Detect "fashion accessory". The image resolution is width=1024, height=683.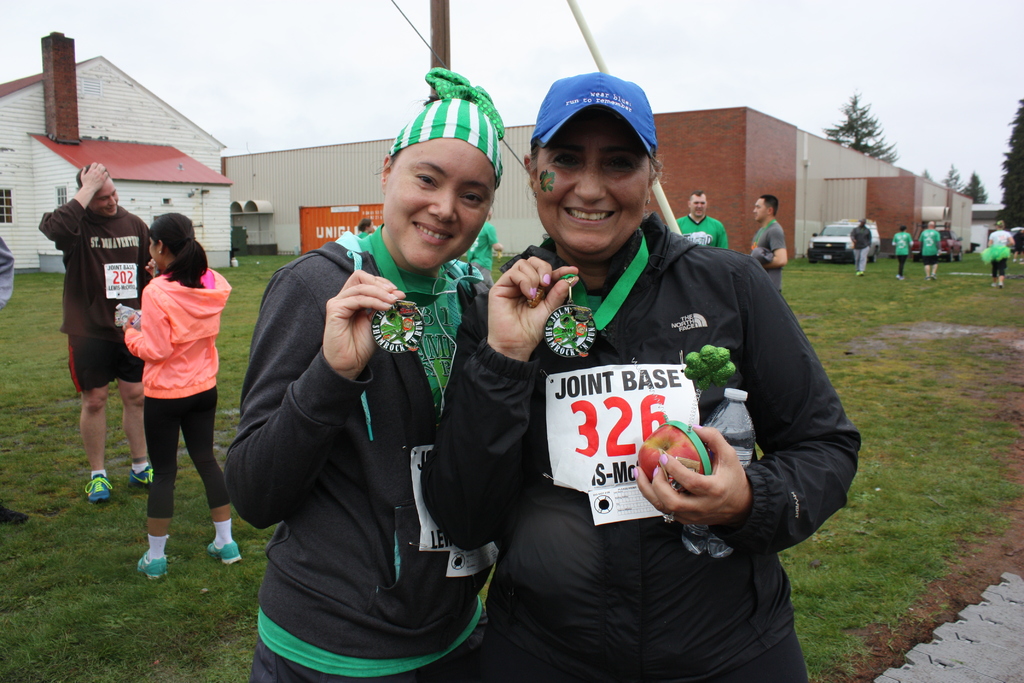
rect(140, 536, 170, 562).
